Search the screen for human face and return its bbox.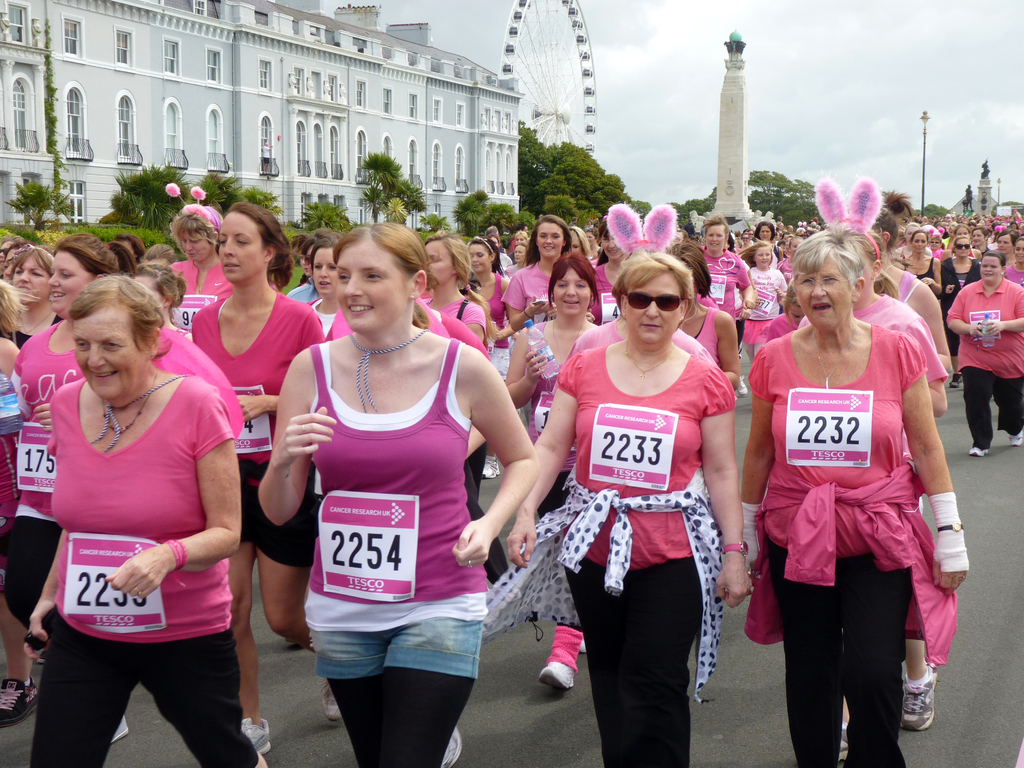
Found: region(554, 264, 592, 318).
